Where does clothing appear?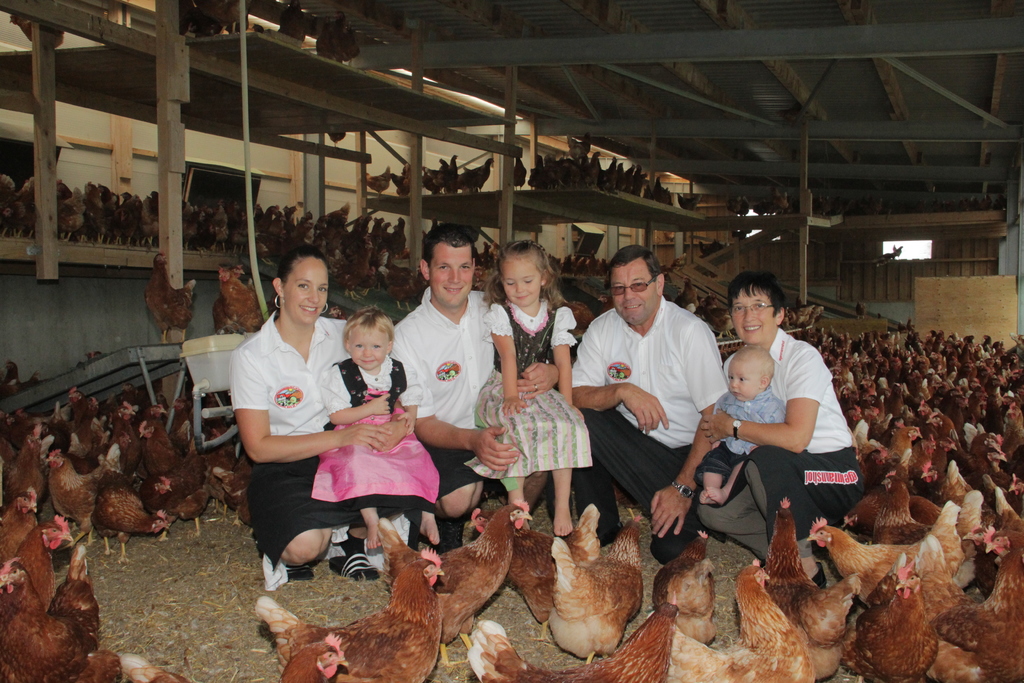
Appears at locate(466, 302, 593, 478).
